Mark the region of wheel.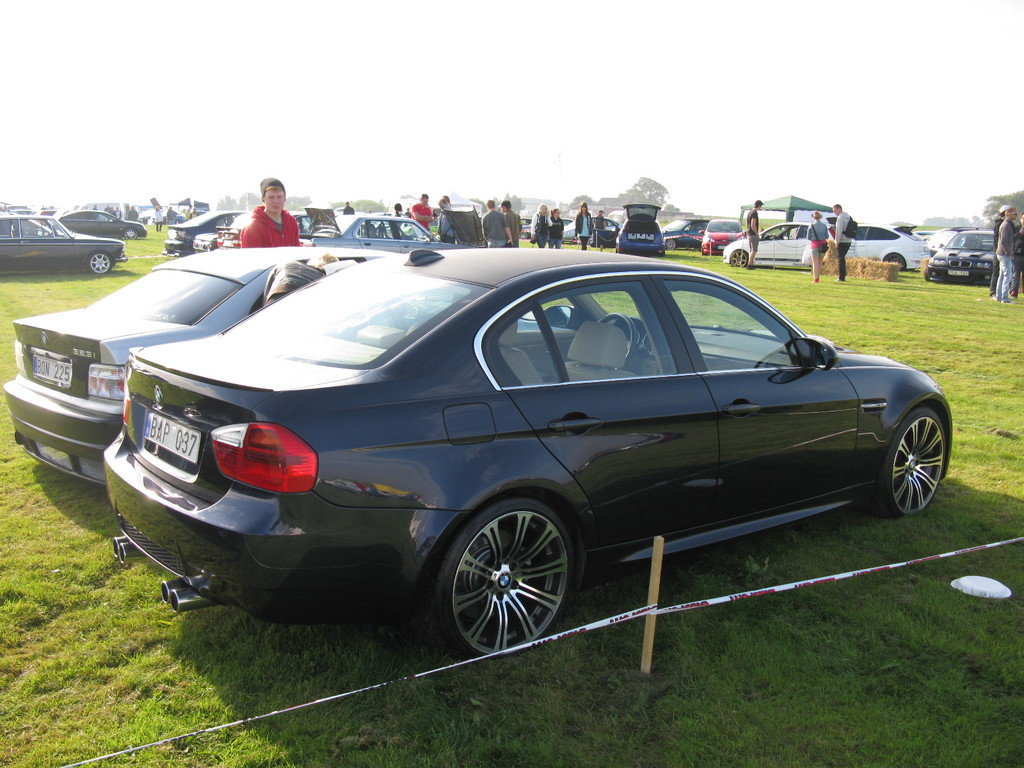
Region: {"x1": 520, "y1": 232, "x2": 526, "y2": 238}.
